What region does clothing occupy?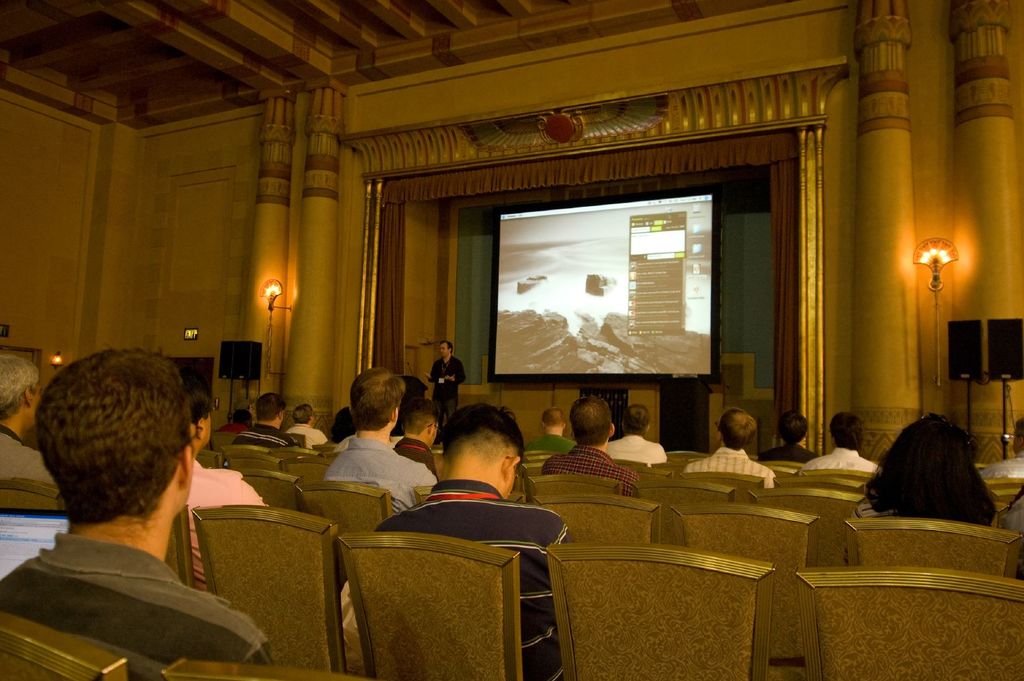
locate(760, 442, 817, 466).
